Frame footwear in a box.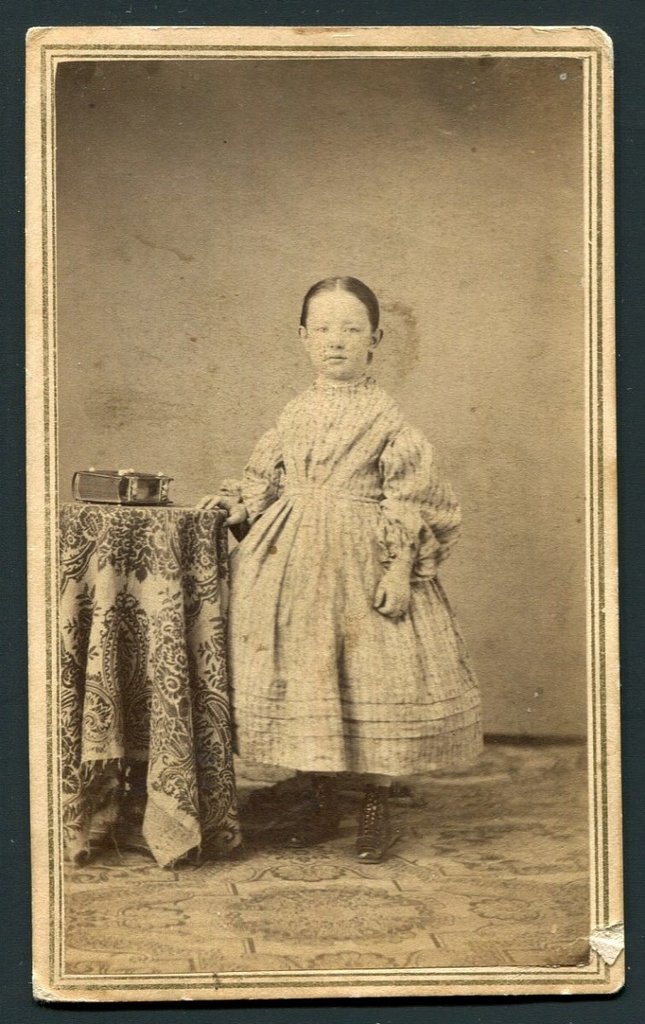
x1=272, y1=776, x2=340, y2=847.
